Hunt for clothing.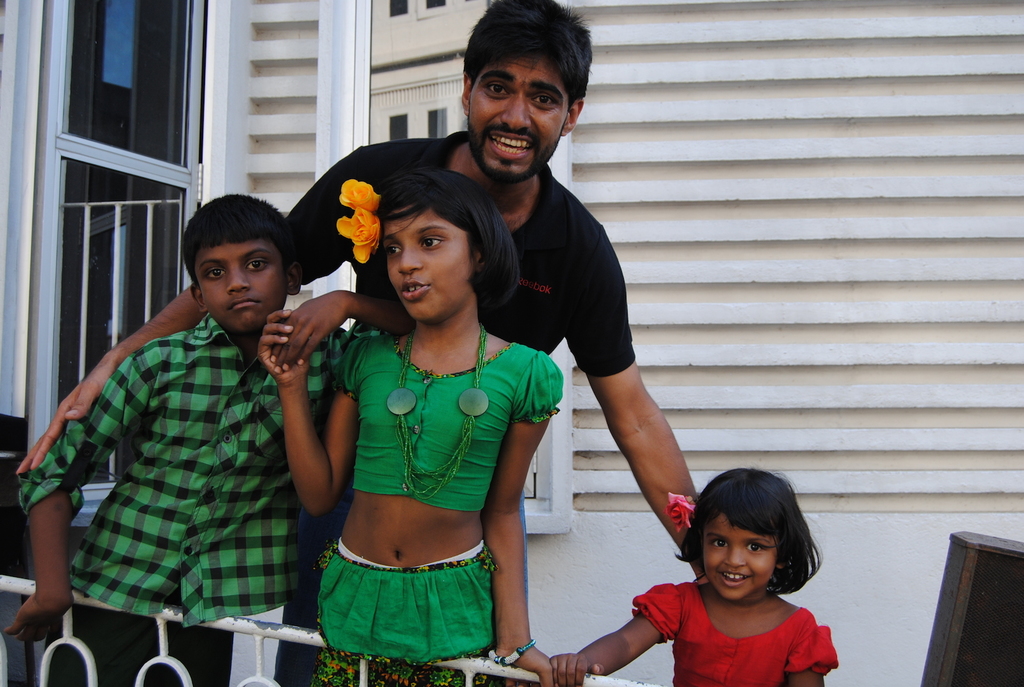
Hunted down at <region>280, 129, 639, 378</region>.
